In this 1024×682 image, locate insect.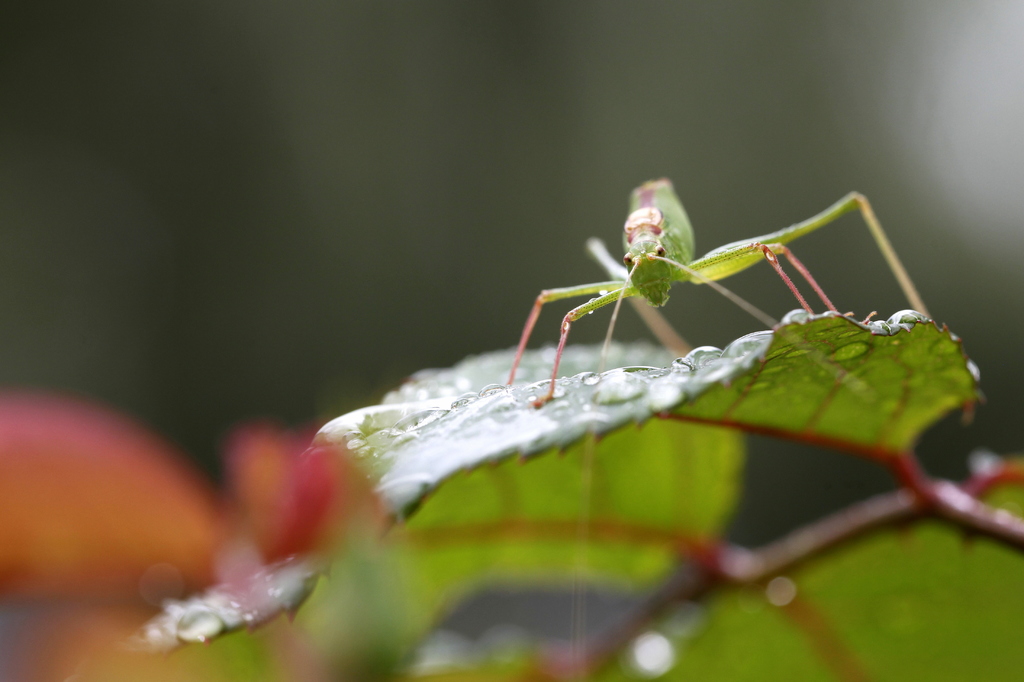
Bounding box: <region>502, 174, 936, 672</region>.
